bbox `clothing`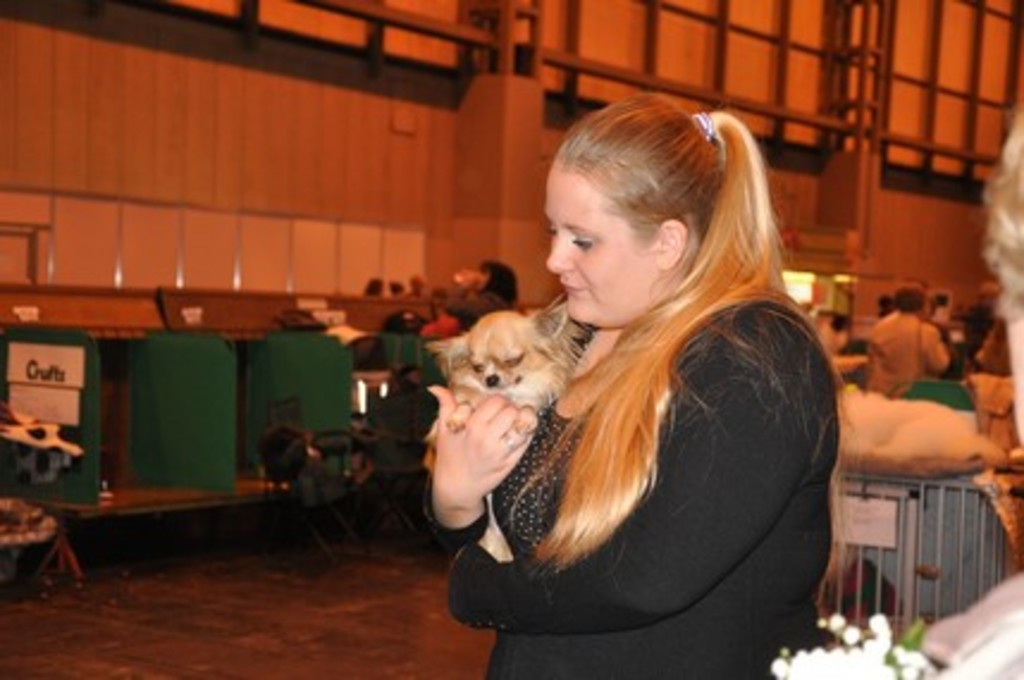
[905,554,1022,678]
